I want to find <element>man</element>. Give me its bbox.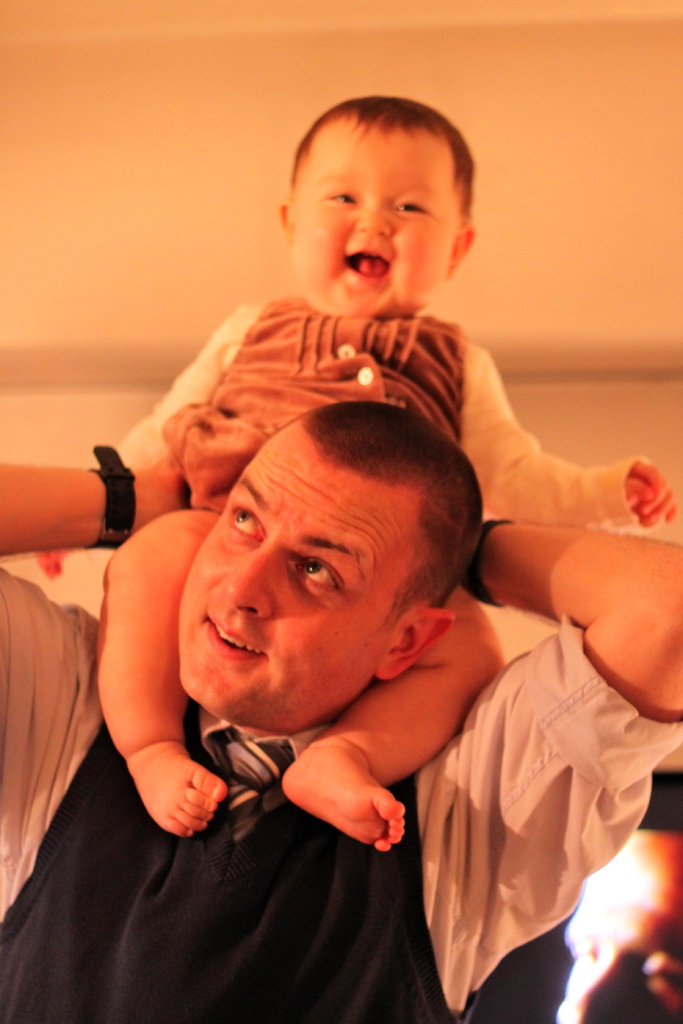
0,394,682,1023.
